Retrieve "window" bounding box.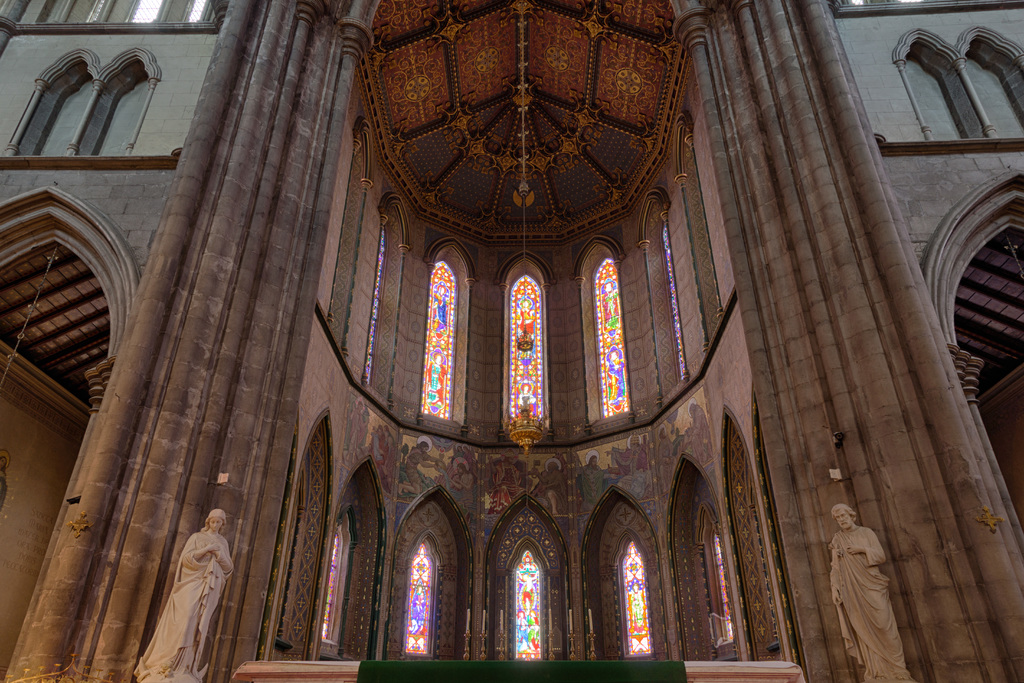
Bounding box: l=184, t=0, r=211, b=23.
